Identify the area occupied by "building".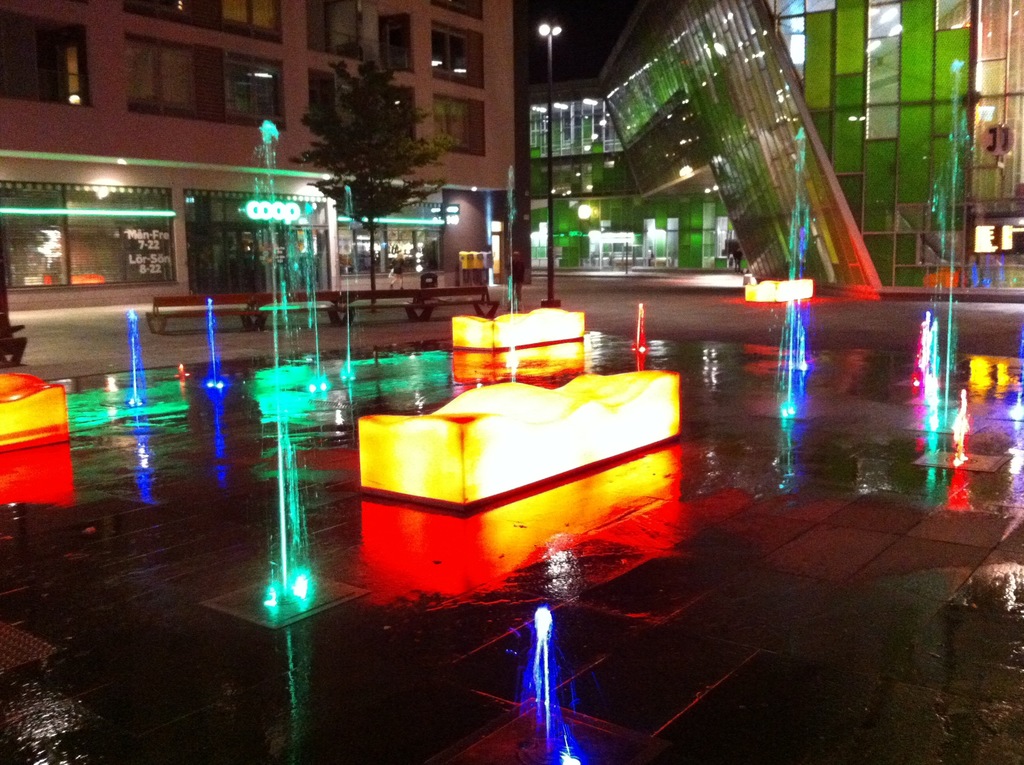
Area: locate(0, 0, 525, 311).
